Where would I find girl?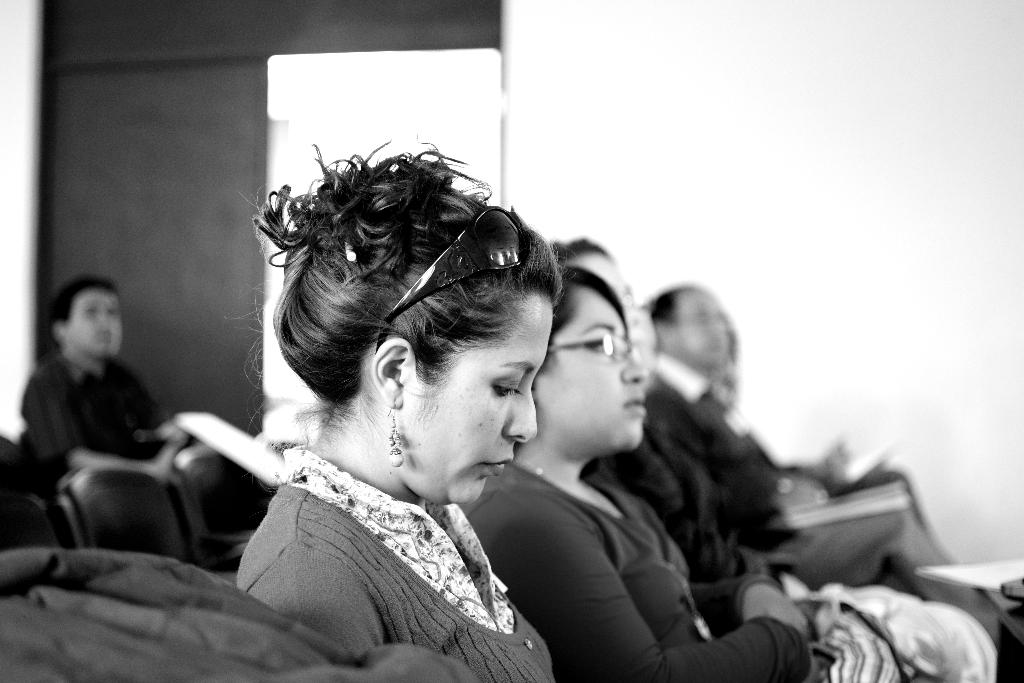
At [x1=233, y1=150, x2=548, y2=682].
